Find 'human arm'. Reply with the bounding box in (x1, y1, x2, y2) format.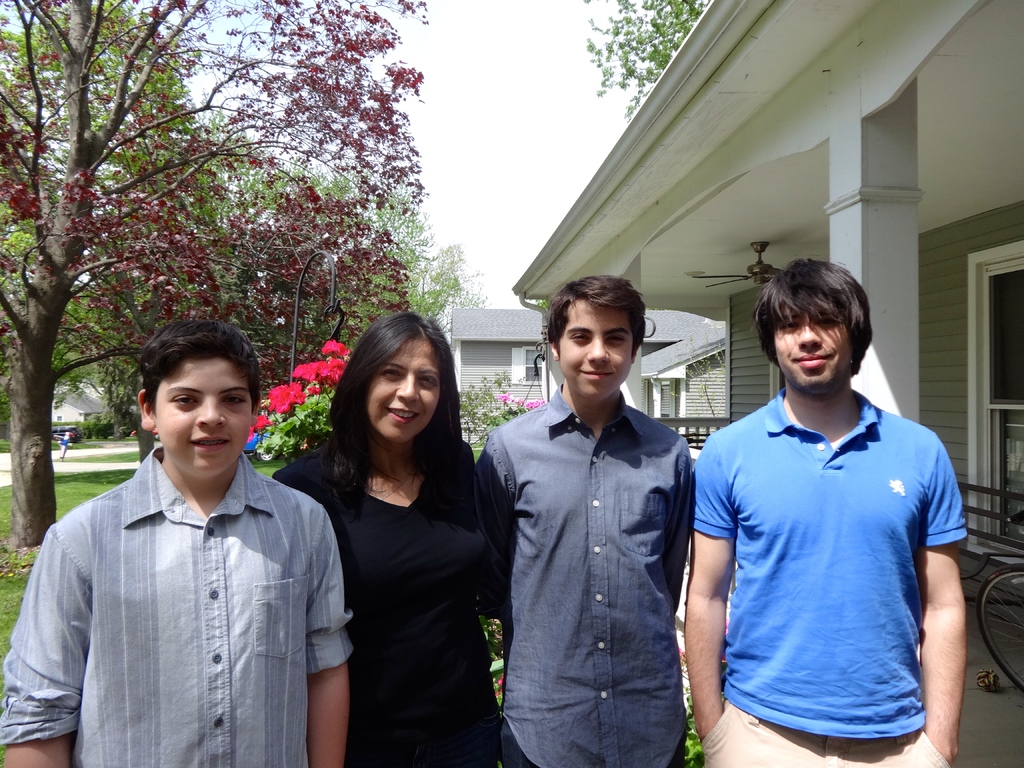
(924, 504, 977, 705).
